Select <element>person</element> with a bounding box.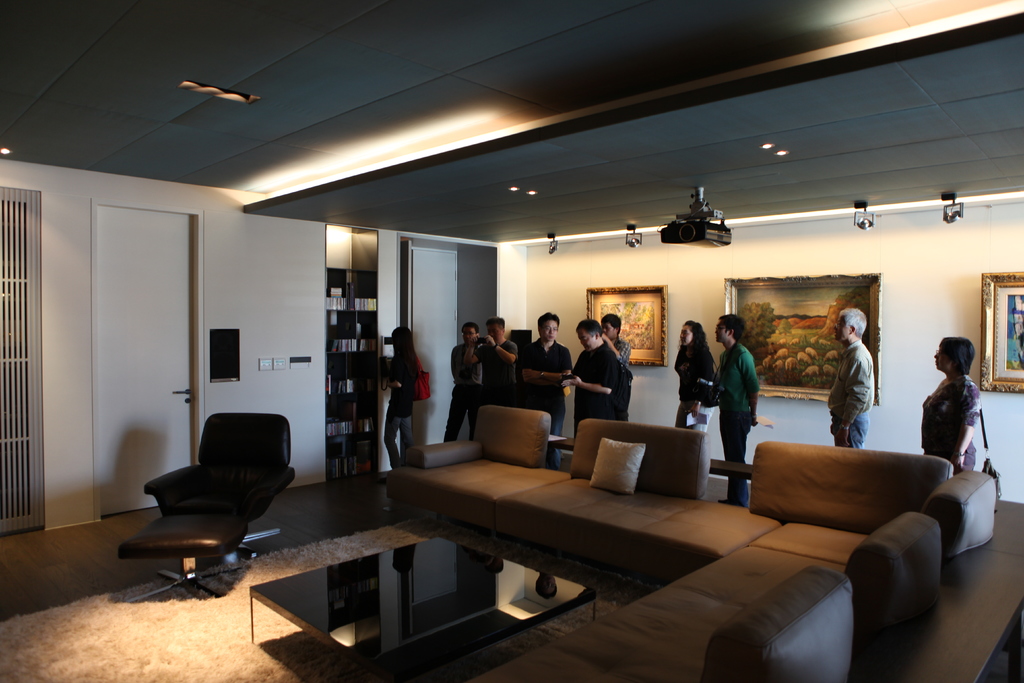
BBox(598, 315, 638, 363).
